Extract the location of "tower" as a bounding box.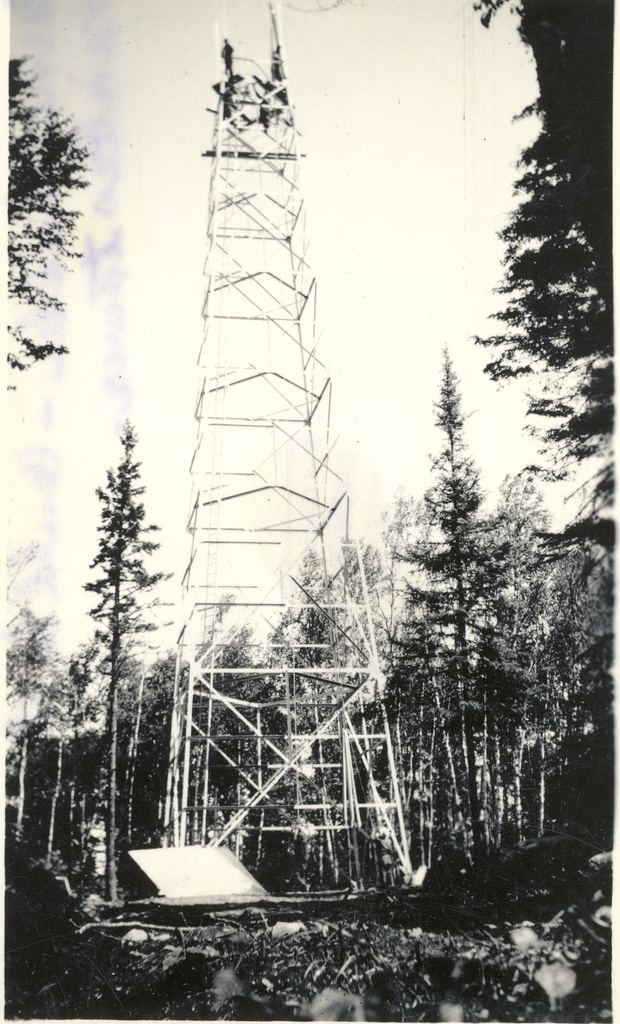
[122, 21, 433, 859].
